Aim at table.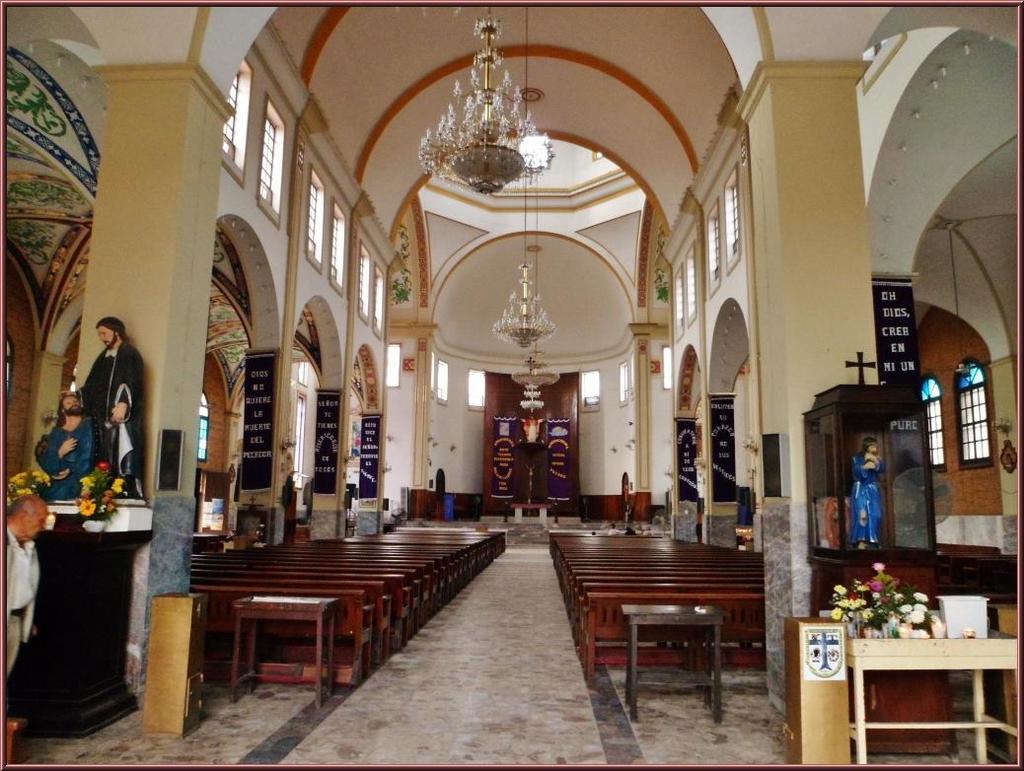
Aimed at 823:619:1007:763.
